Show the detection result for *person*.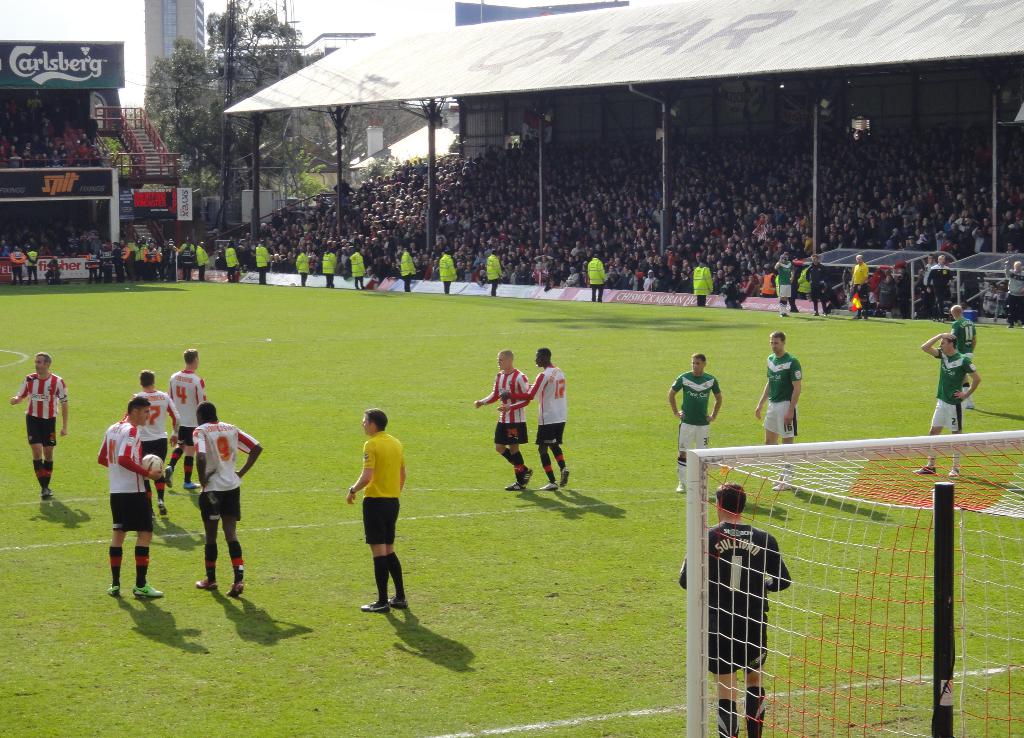
box(508, 348, 572, 491).
